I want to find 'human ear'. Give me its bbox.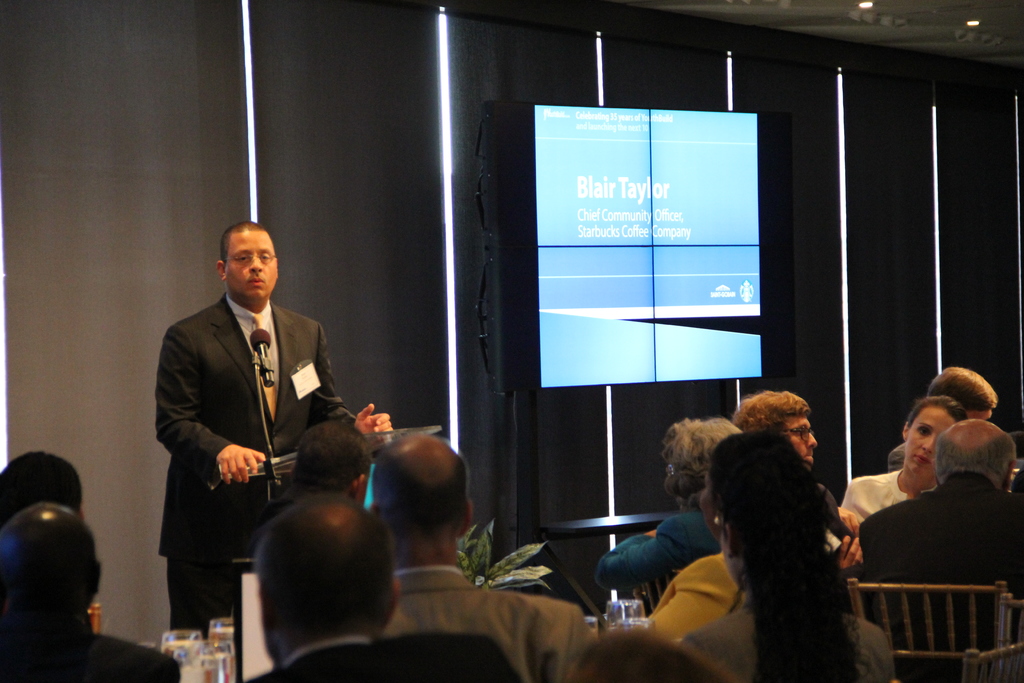
left=902, top=421, right=909, bottom=440.
